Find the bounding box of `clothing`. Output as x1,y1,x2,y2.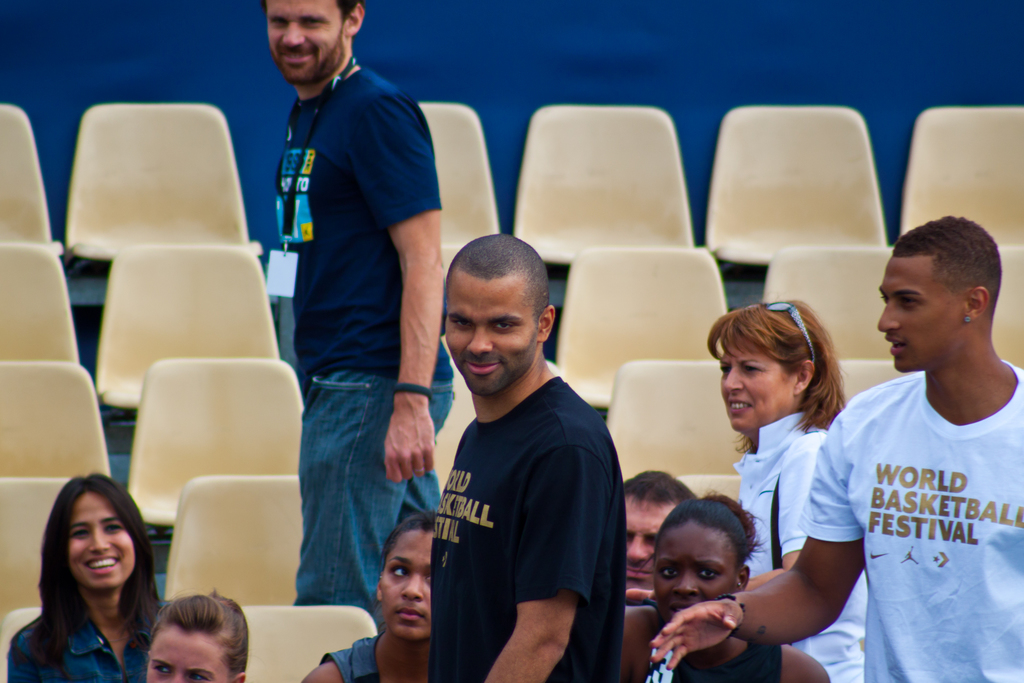
430,372,628,682.
